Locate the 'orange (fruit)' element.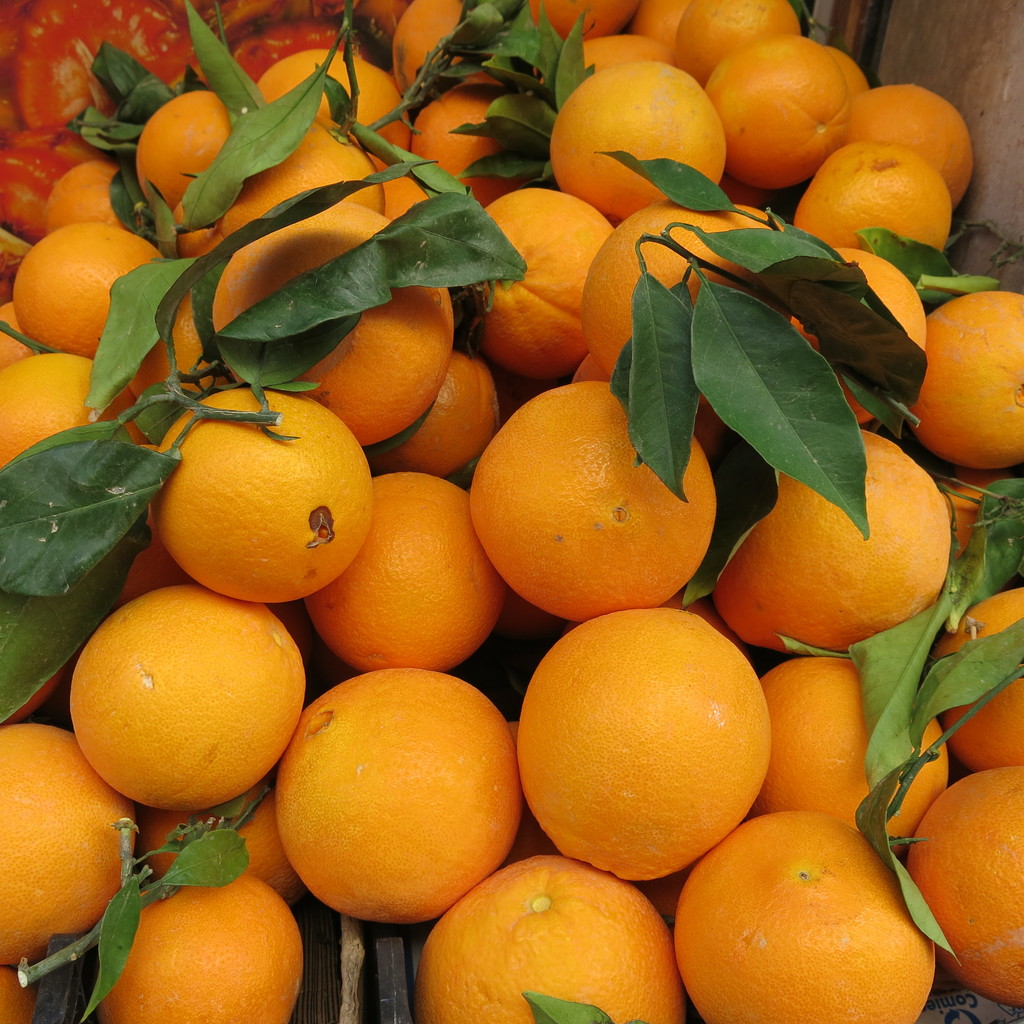
Element bbox: 393, 348, 498, 477.
